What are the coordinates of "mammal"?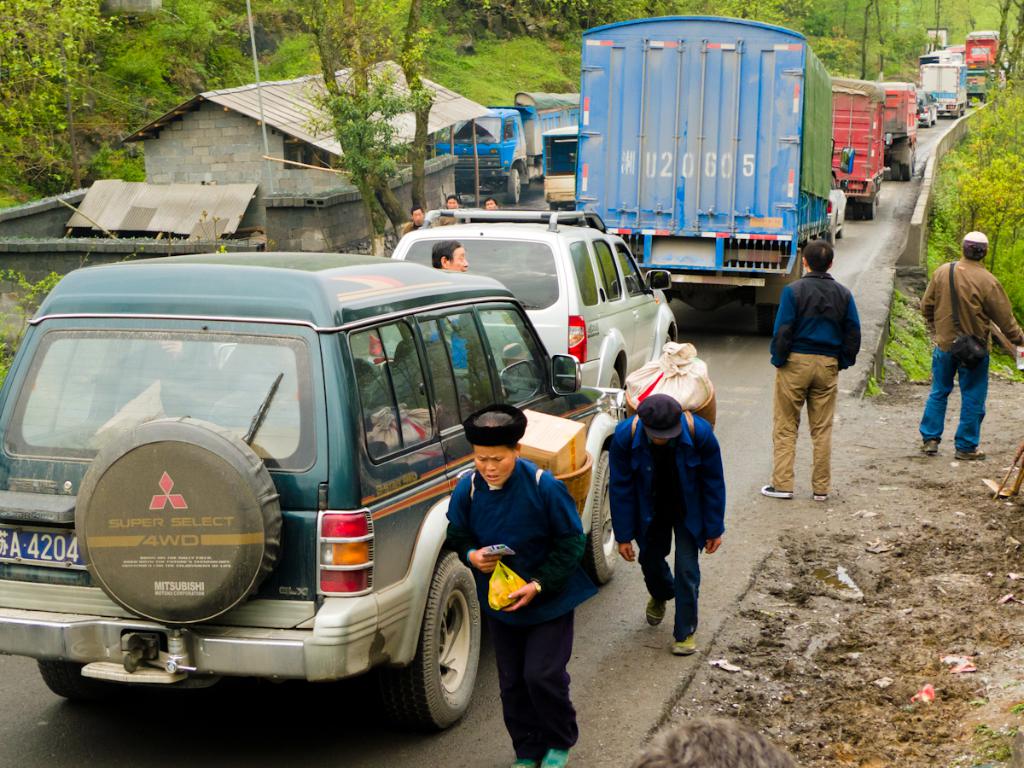
[x1=753, y1=208, x2=869, y2=509].
